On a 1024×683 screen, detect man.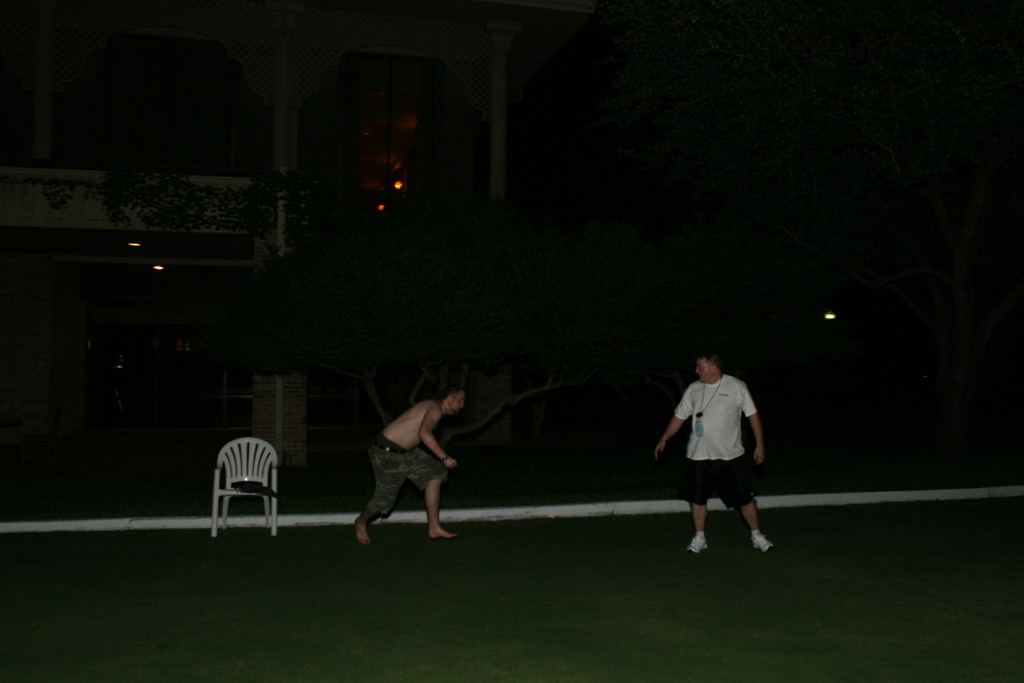
detection(655, 347, 772, 568).
